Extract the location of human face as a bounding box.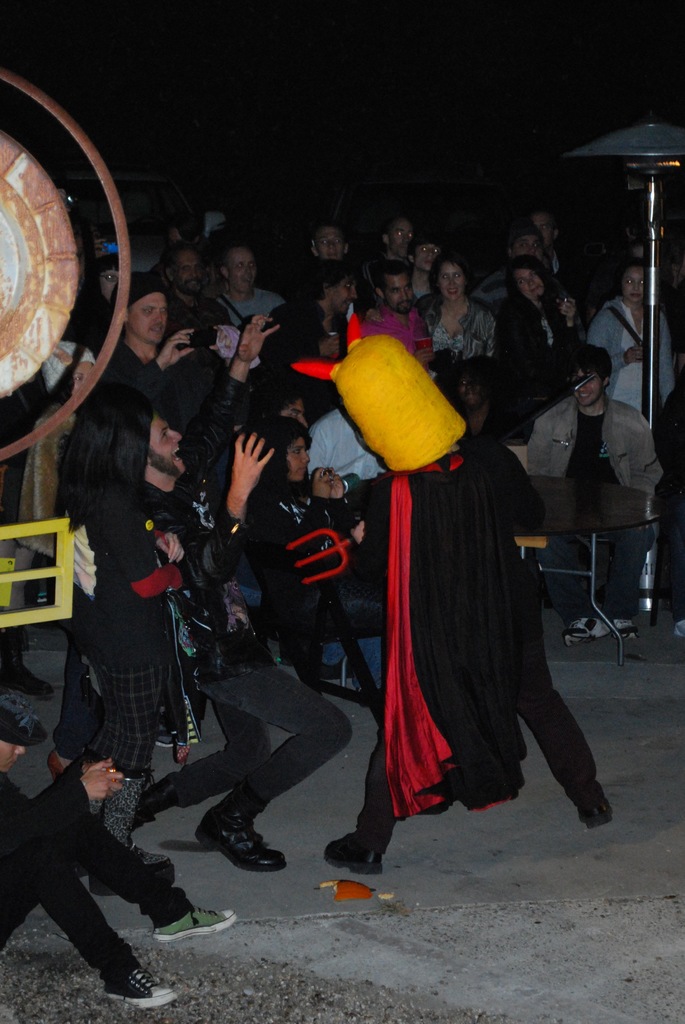
rect(143, 417, 187, 478).
